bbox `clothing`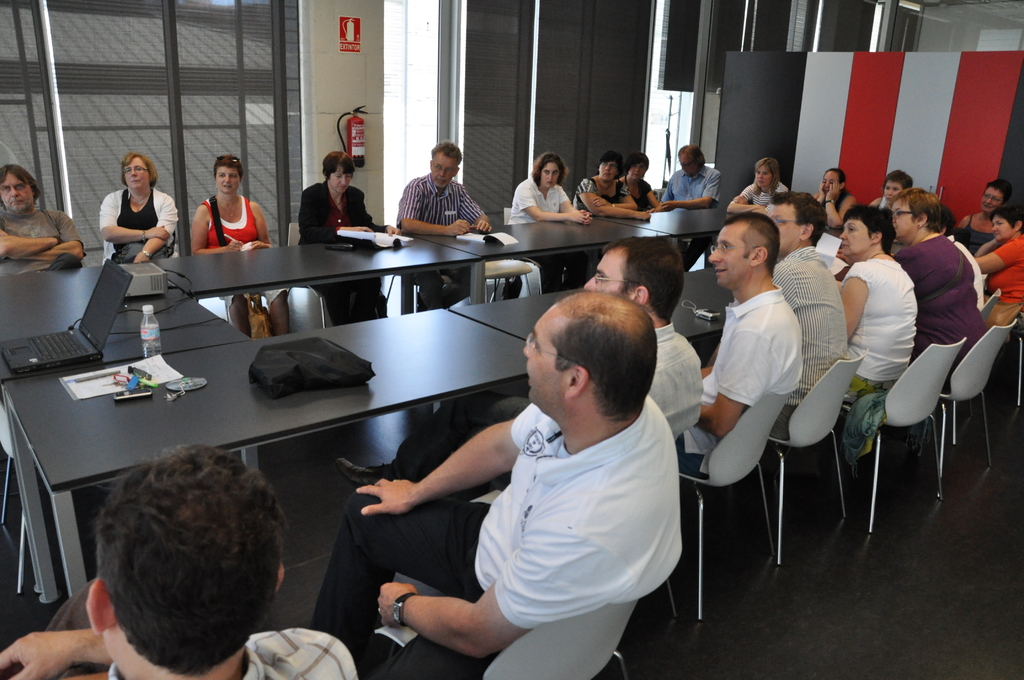
region(959, 215, 996, 241)
